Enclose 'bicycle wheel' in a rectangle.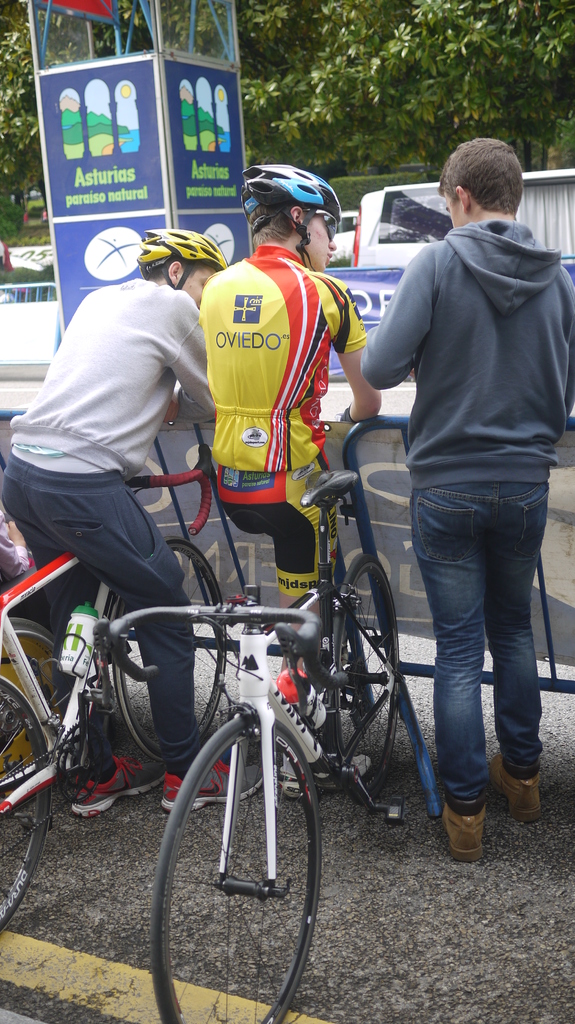
detection(154, 705, 329, 998).
